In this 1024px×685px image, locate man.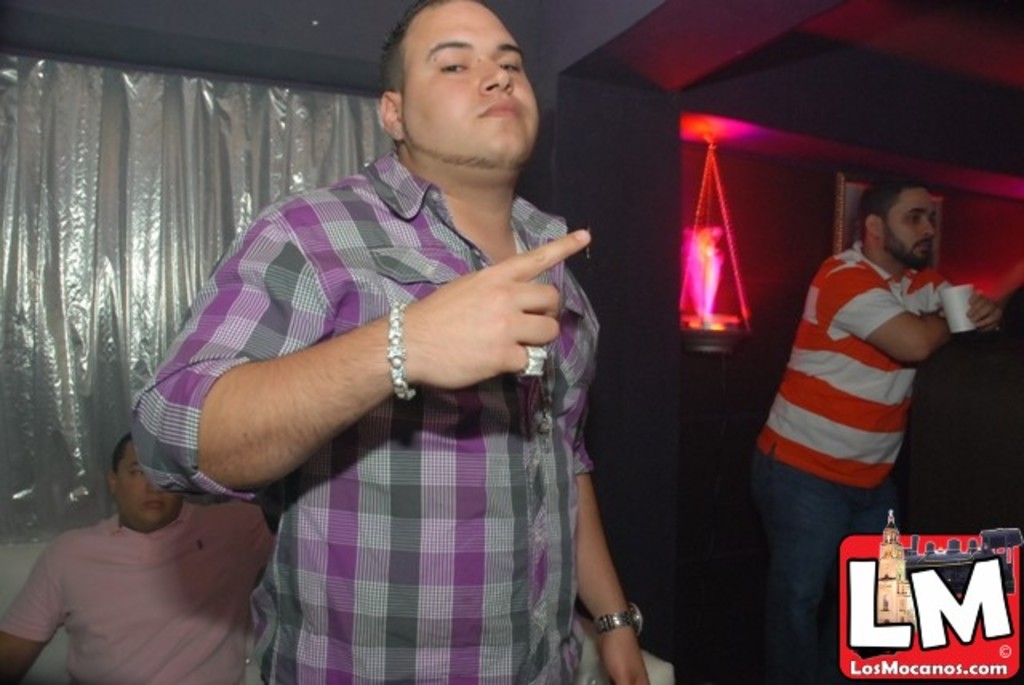
Bounding box: crop(744, 179, 1006, 683).
